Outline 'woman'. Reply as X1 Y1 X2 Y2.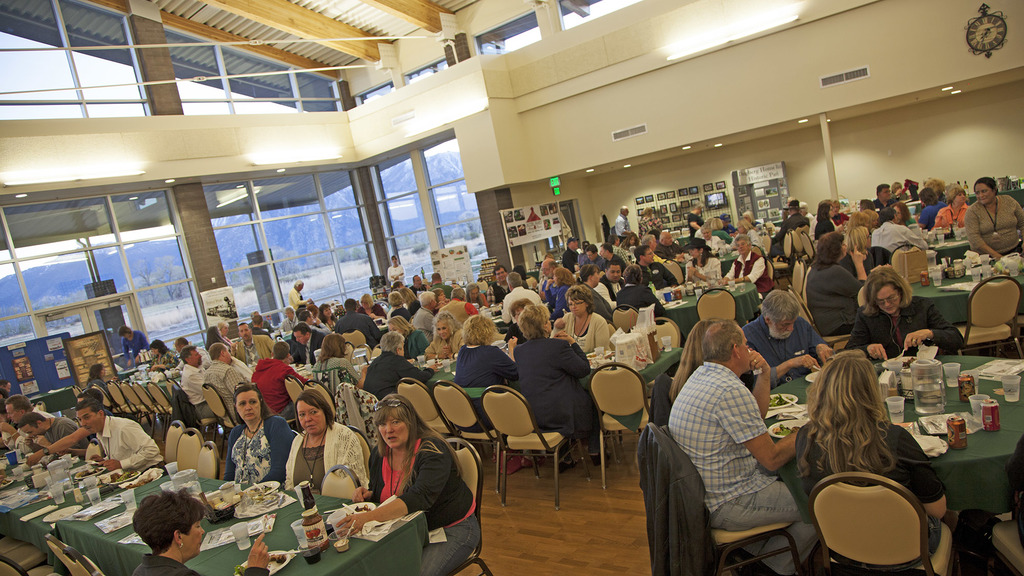
813 202 845 242.
